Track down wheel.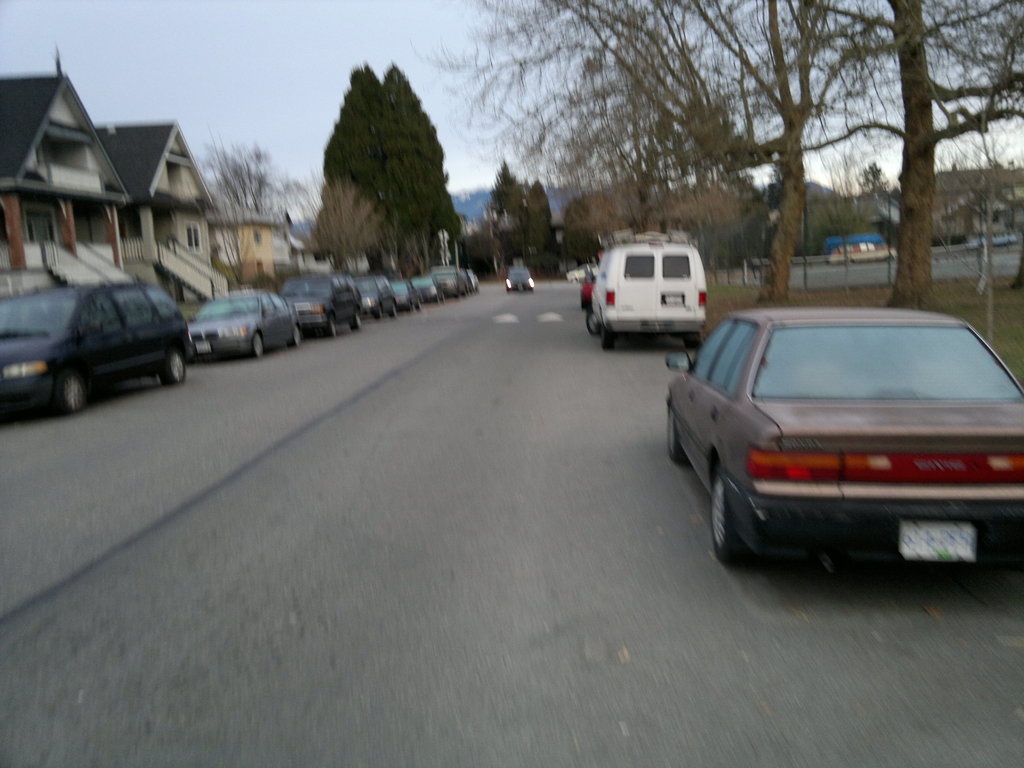
Tracked to box(584, 310, 600, 339).
